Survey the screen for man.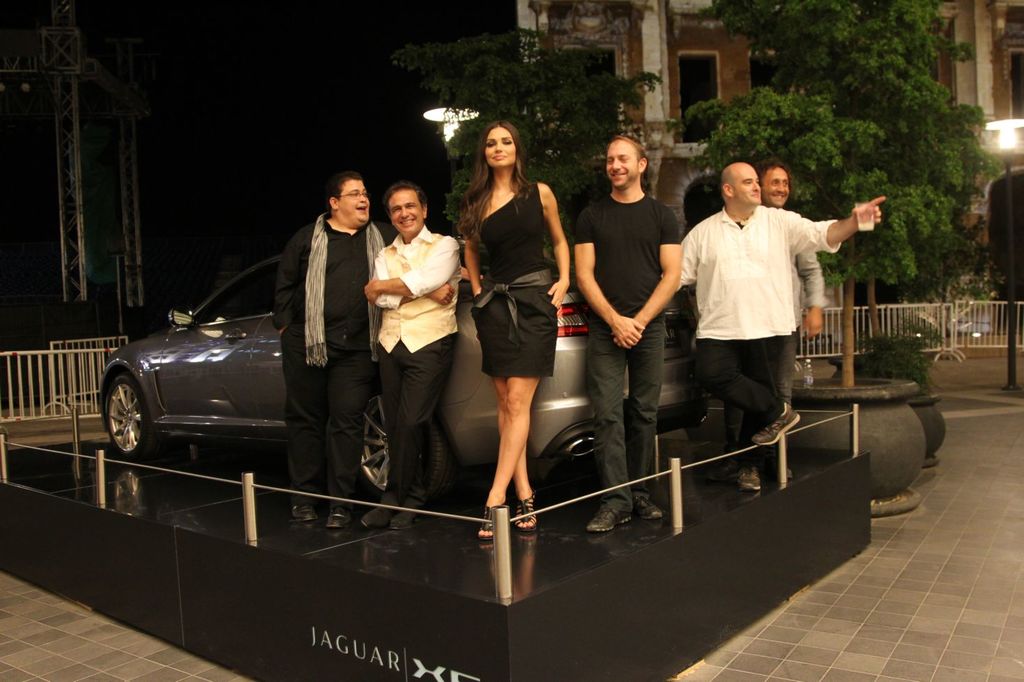
Survey found: [269,152,379,489].
